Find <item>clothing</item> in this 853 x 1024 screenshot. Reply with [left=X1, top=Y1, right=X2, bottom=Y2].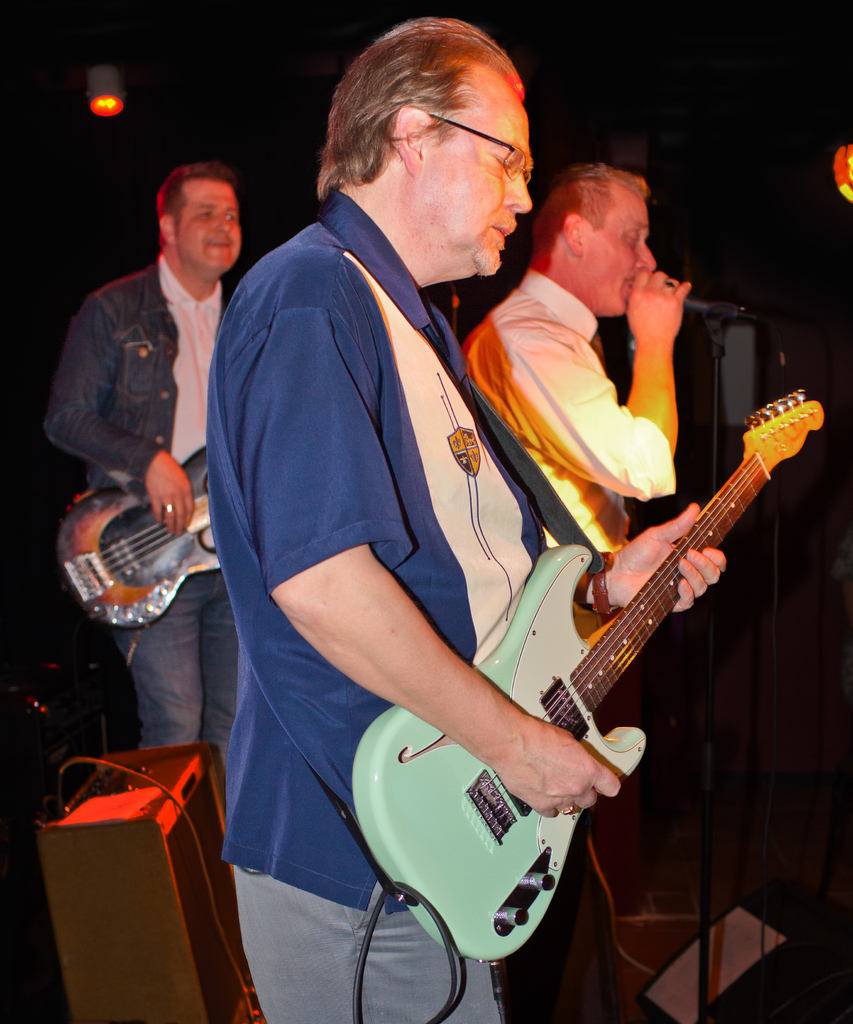
[left=54, top=243, right=241, bottom=752].
